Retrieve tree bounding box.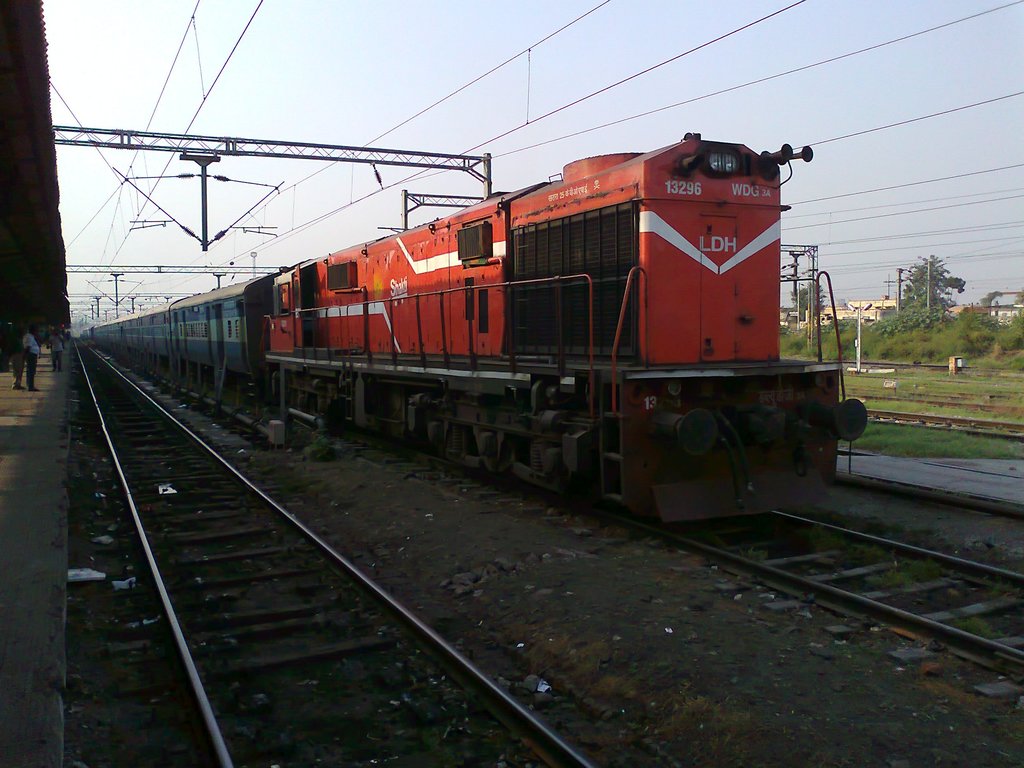
Bounding box: l=794, t=281, r=829, b=324.
